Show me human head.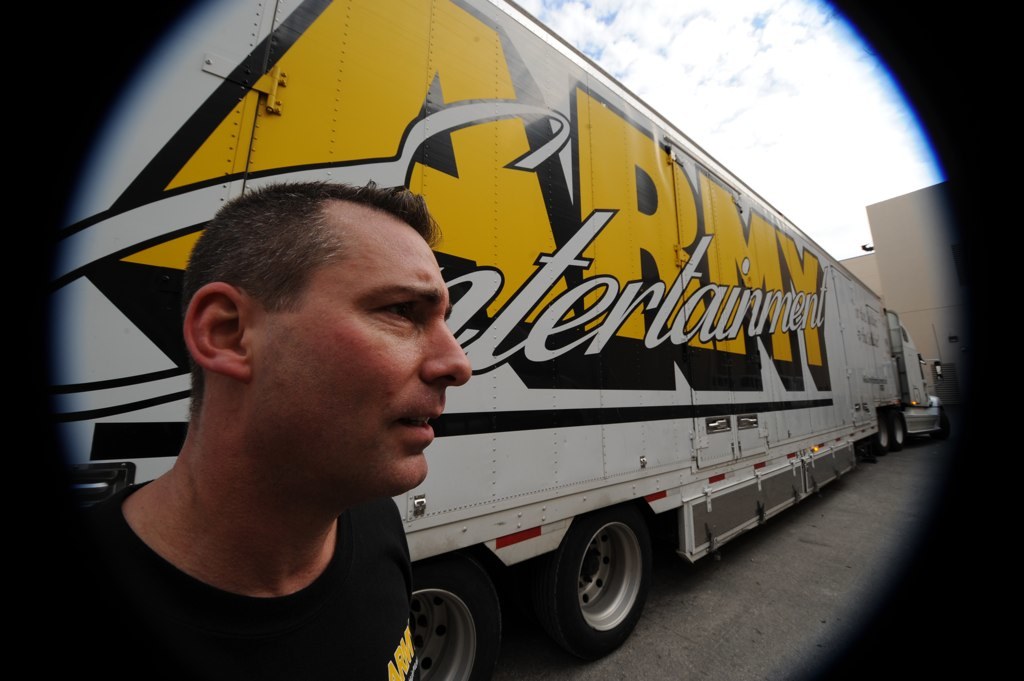
human head is here: (168, 181, 501, 456).
